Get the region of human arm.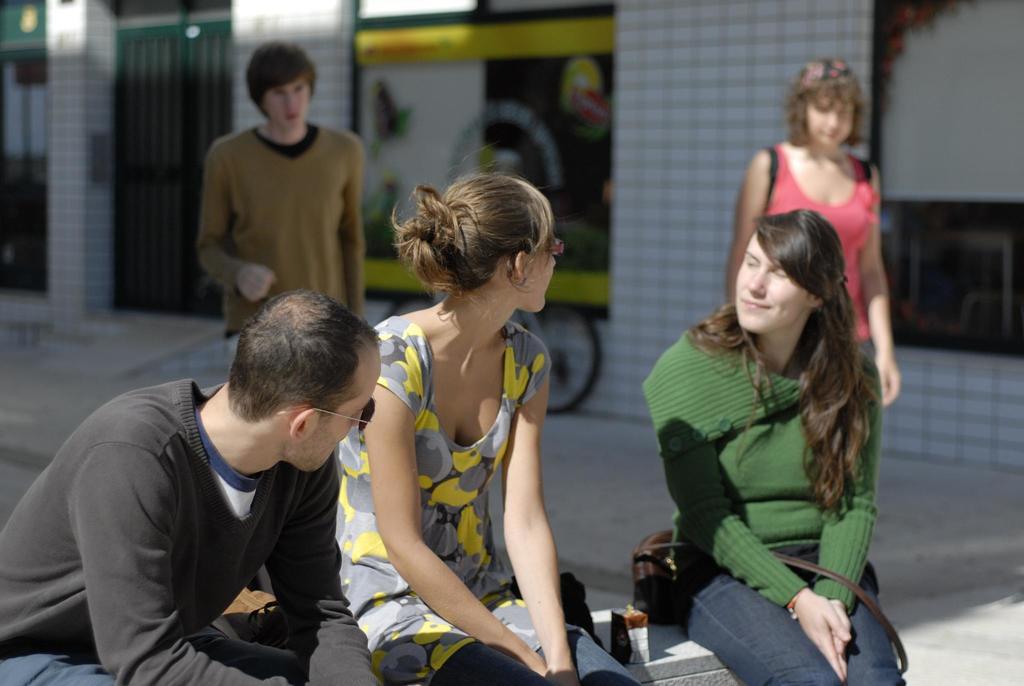
859/161/908/405.
